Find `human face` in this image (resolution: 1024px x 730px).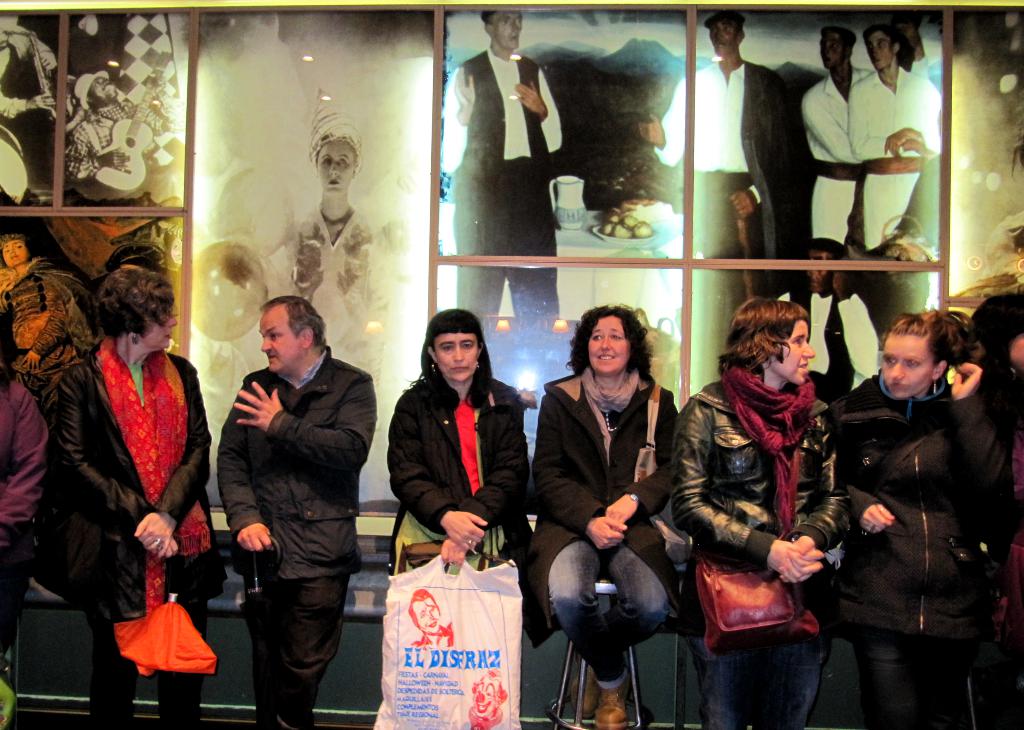
<bbox>821, 29, 842, 65</bbox>.
